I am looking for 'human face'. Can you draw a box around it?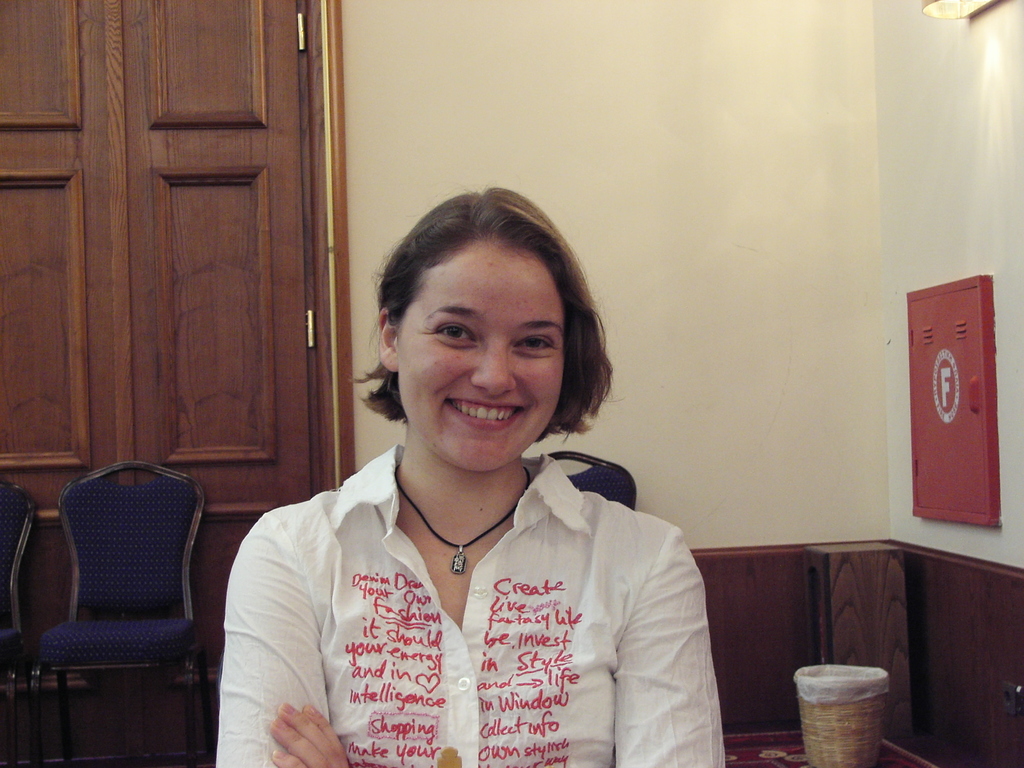
Sure, the bounding box is 393, 246, 564, 474.
